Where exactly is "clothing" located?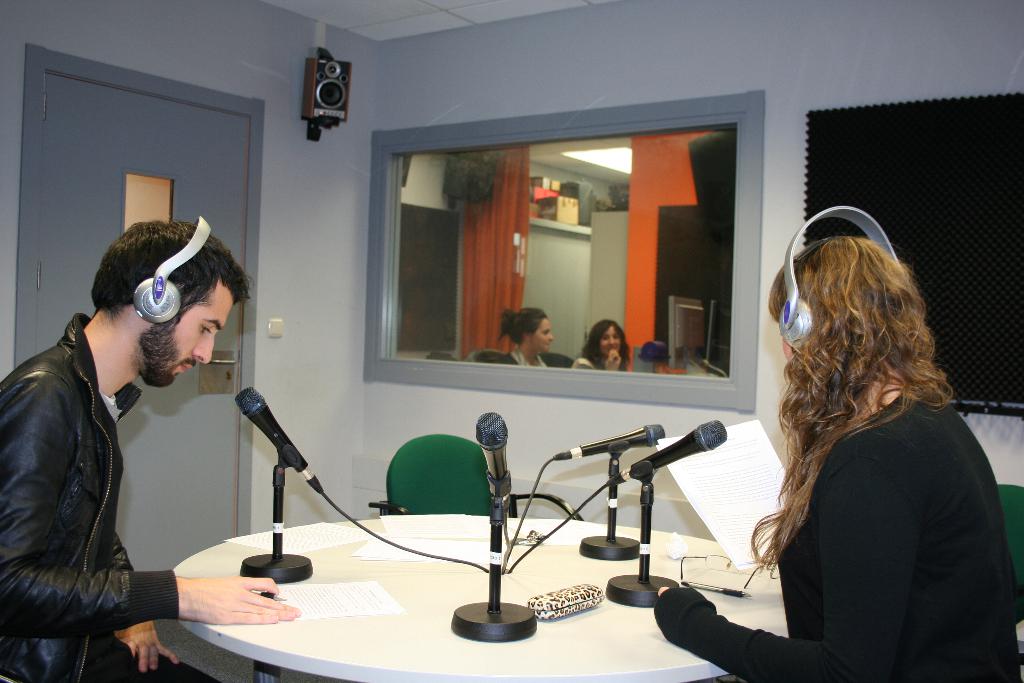
Its bounding box is bbox=(652, 381, 1020, 682).
